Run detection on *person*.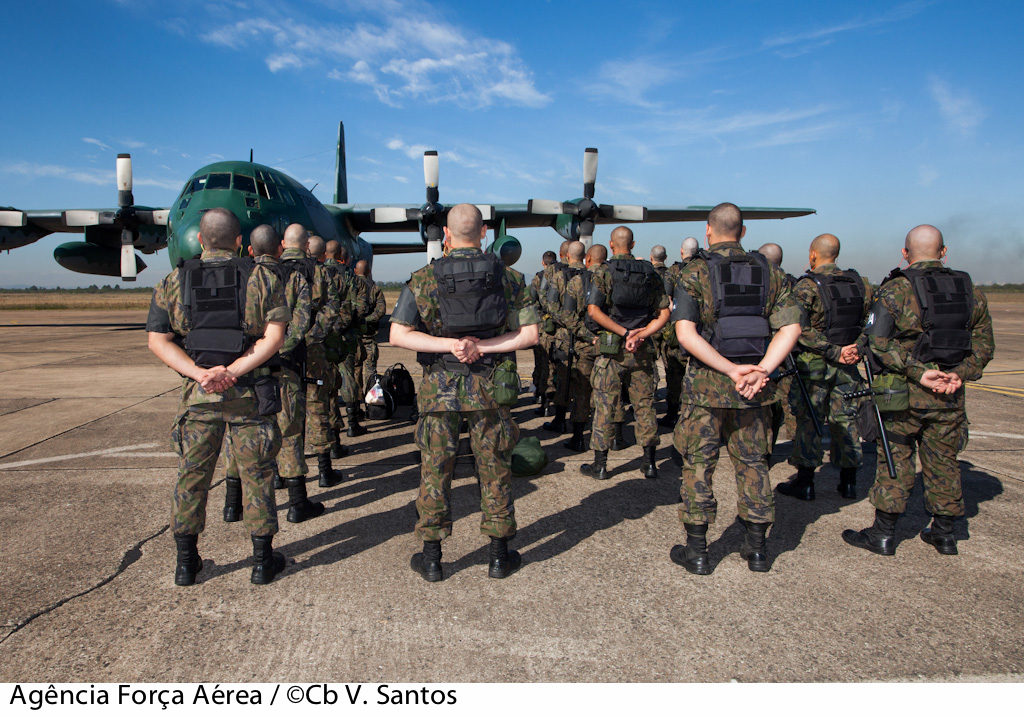
Result: <bbox>146, 205, 293, 587</bbox>.
